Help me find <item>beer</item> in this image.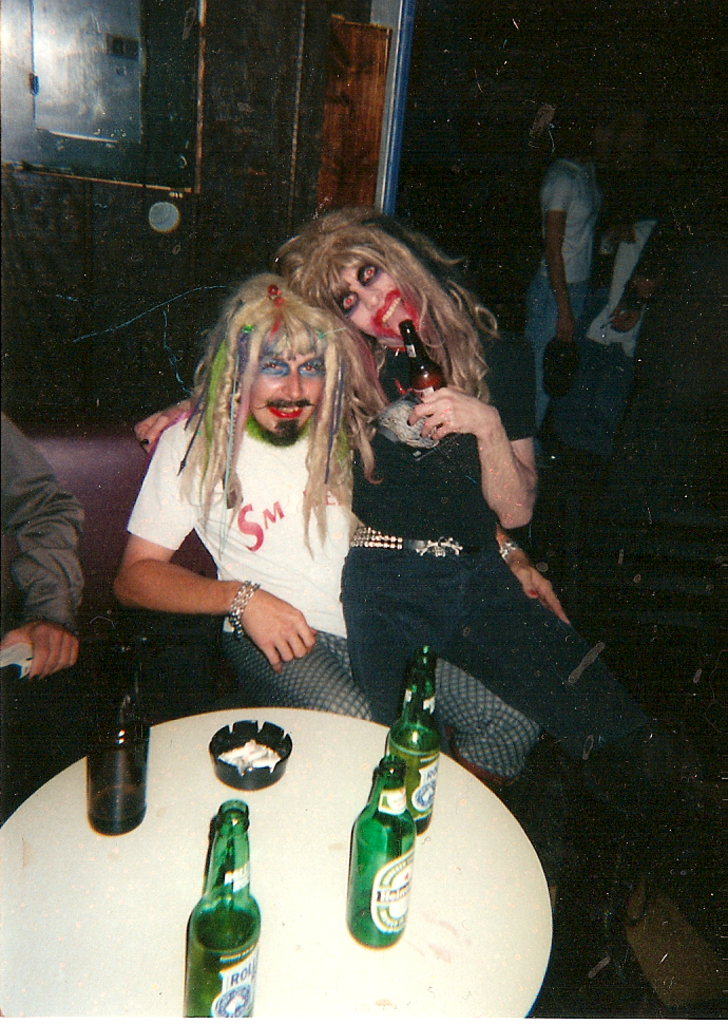
Found it: region(344, 754, 418, 950).
